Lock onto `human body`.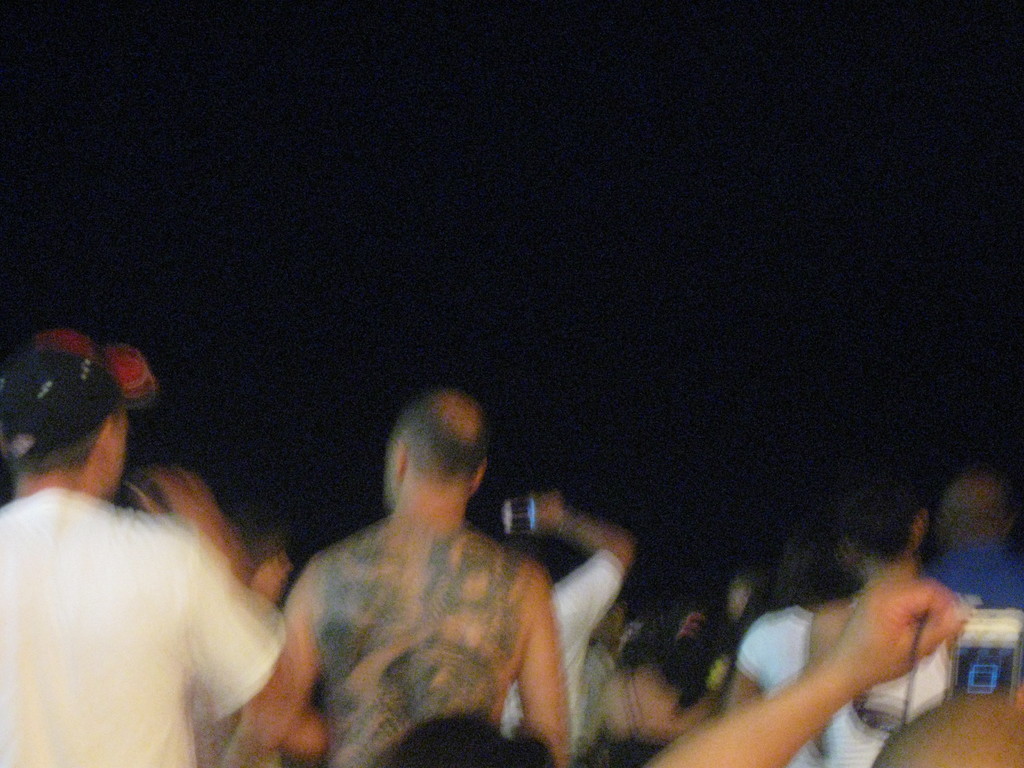
Locked: rect(732, 605, 954, 767).
